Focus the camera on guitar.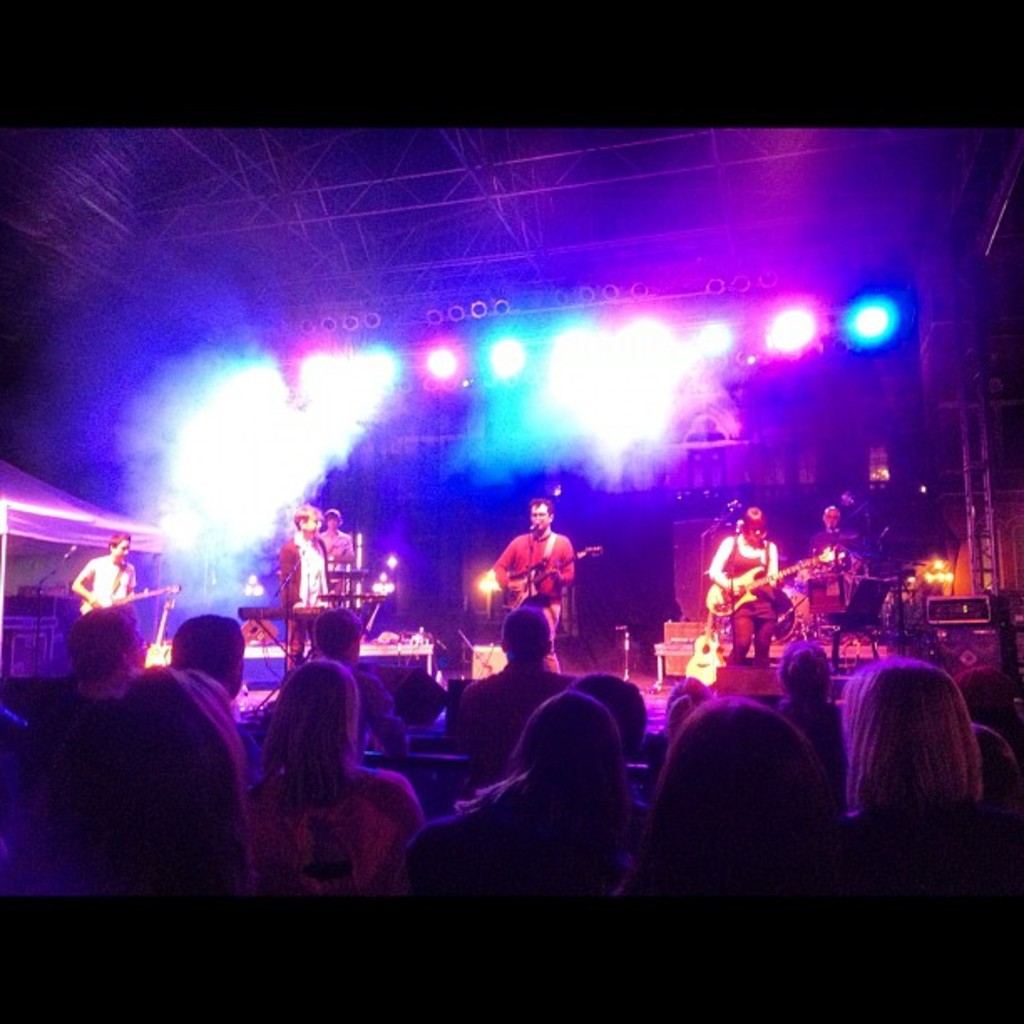
Focus region: [500,542,601,619].
